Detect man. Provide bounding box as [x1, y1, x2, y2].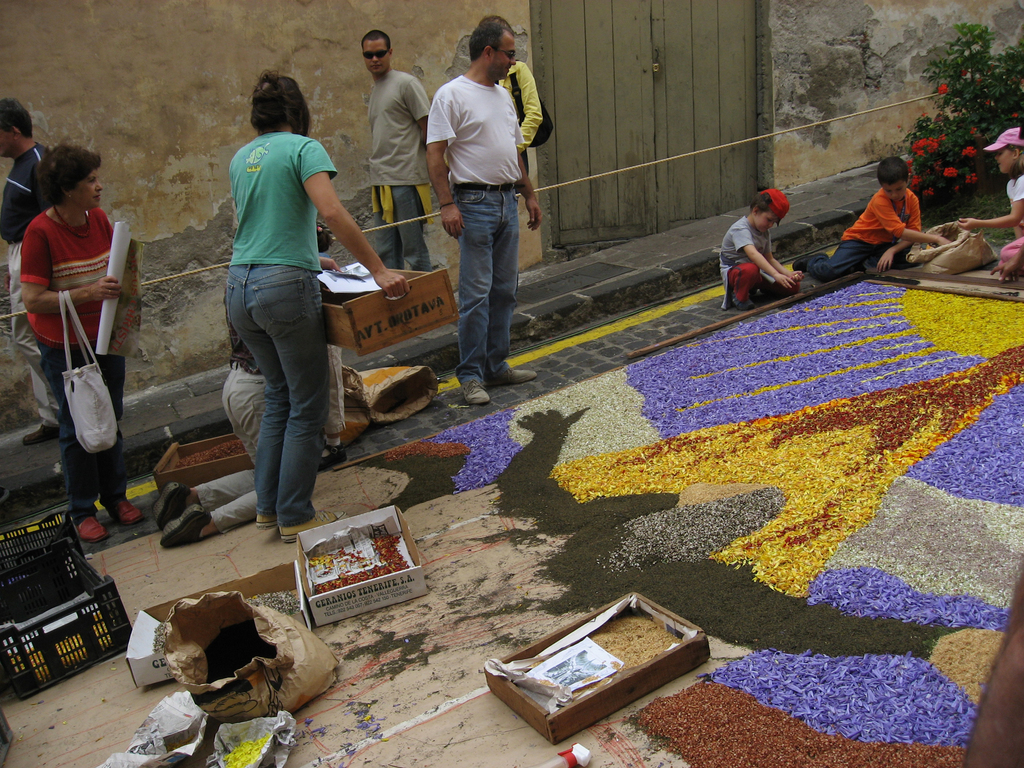
[0, 99, 56, 447].
